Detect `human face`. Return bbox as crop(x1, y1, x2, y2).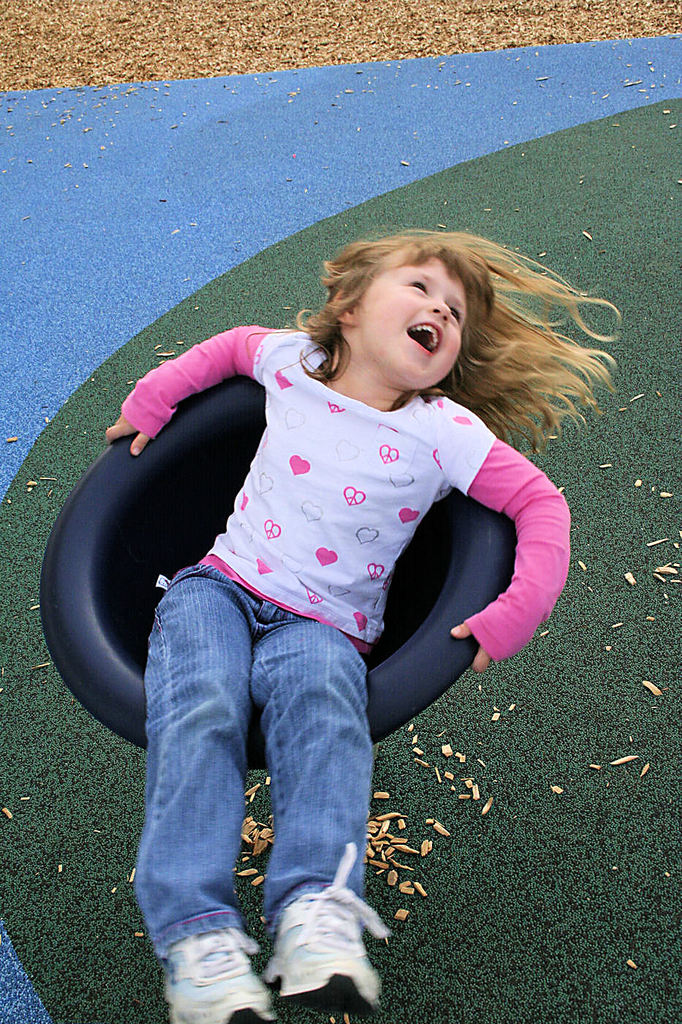
crop(357, 252, 471, 396).
